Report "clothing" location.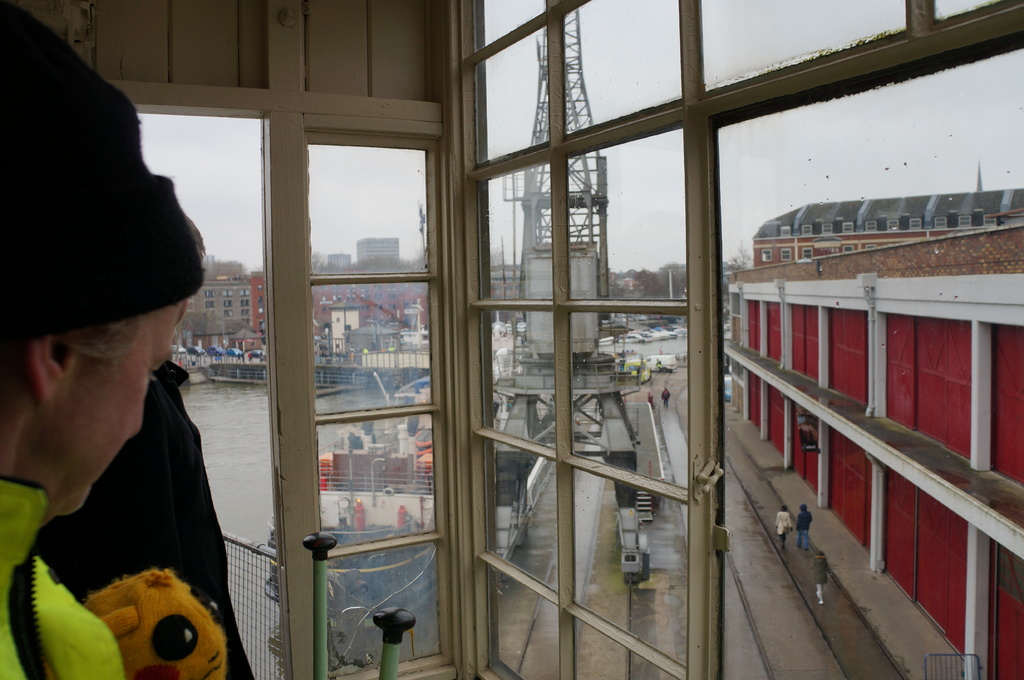
Report: box(774, 509, 792, 549).
